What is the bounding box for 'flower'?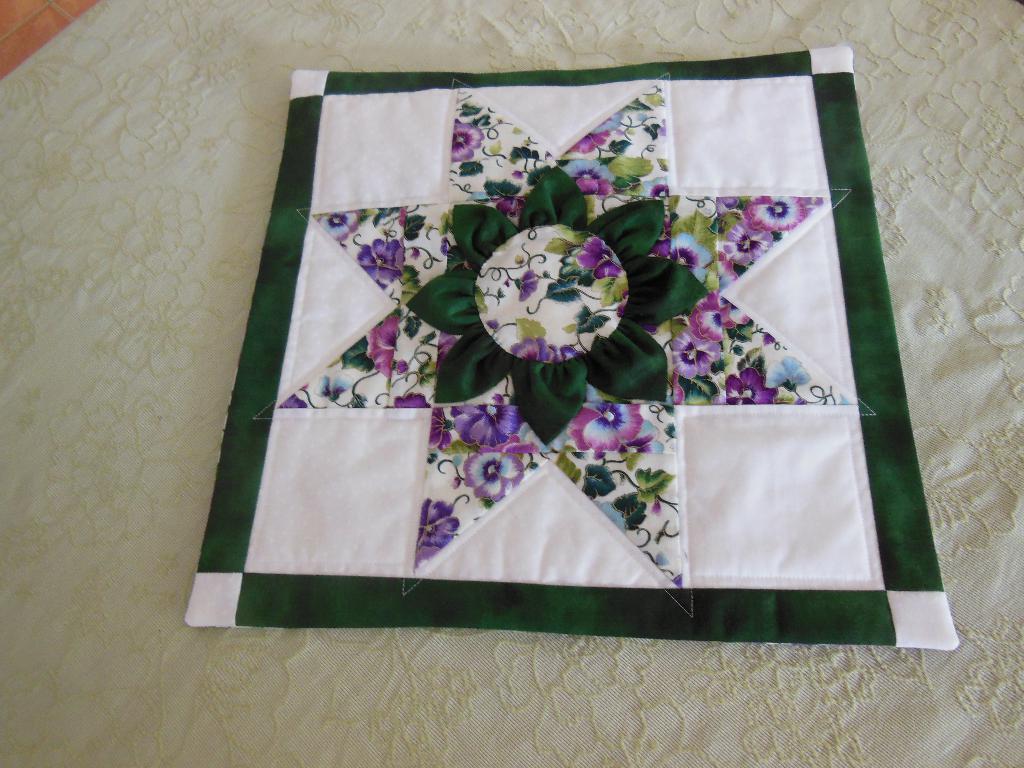
bbox(579, 461, 616, 503).
